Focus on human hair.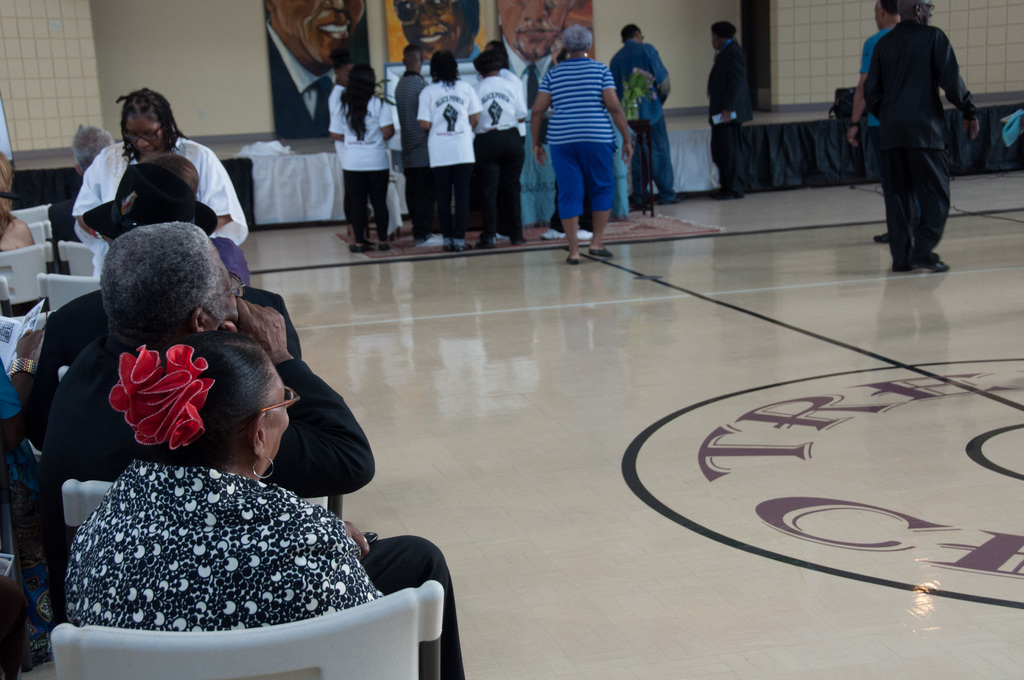
Focused at 472,49,501,76.
